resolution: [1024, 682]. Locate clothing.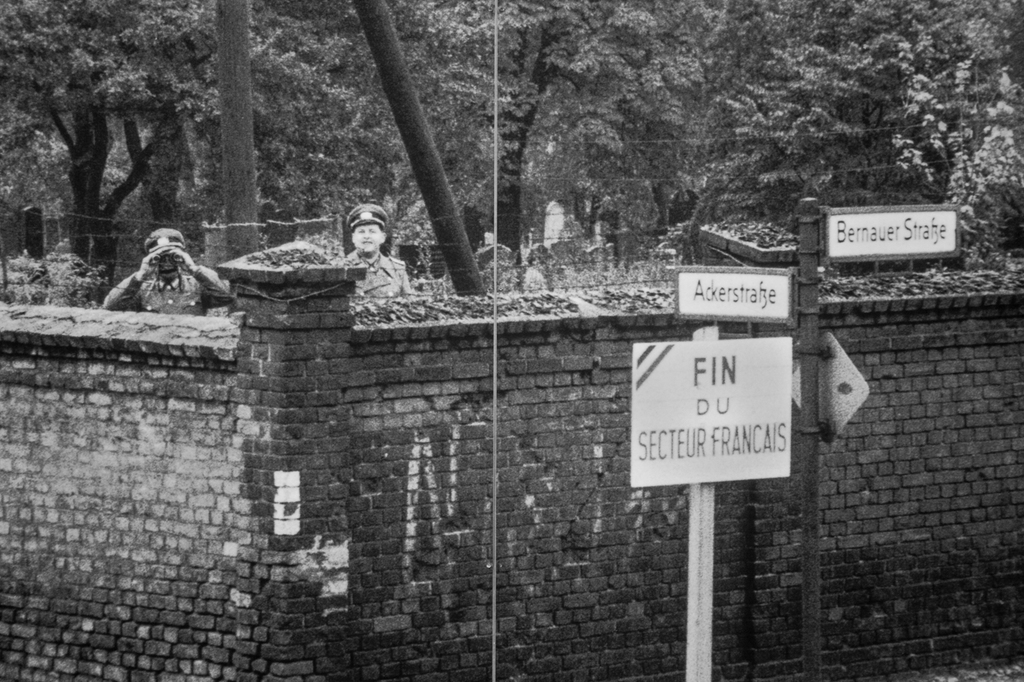
rect(344, 254, 415, 306).
